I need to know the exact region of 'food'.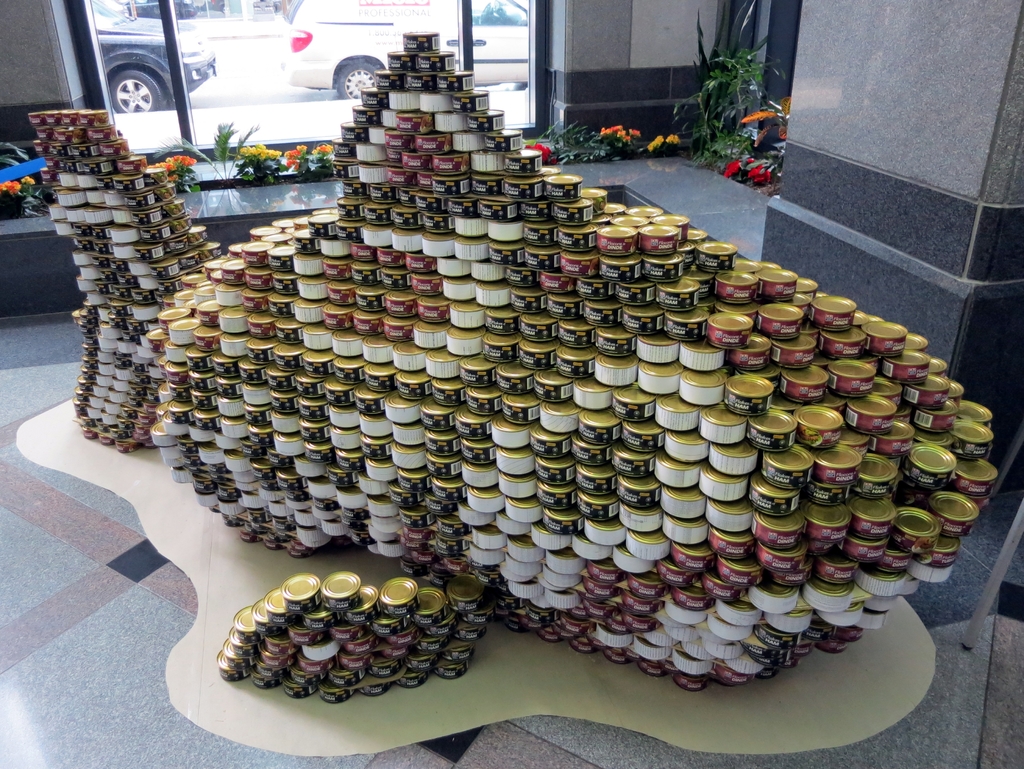
Region: [564, 276, 578, 292].
